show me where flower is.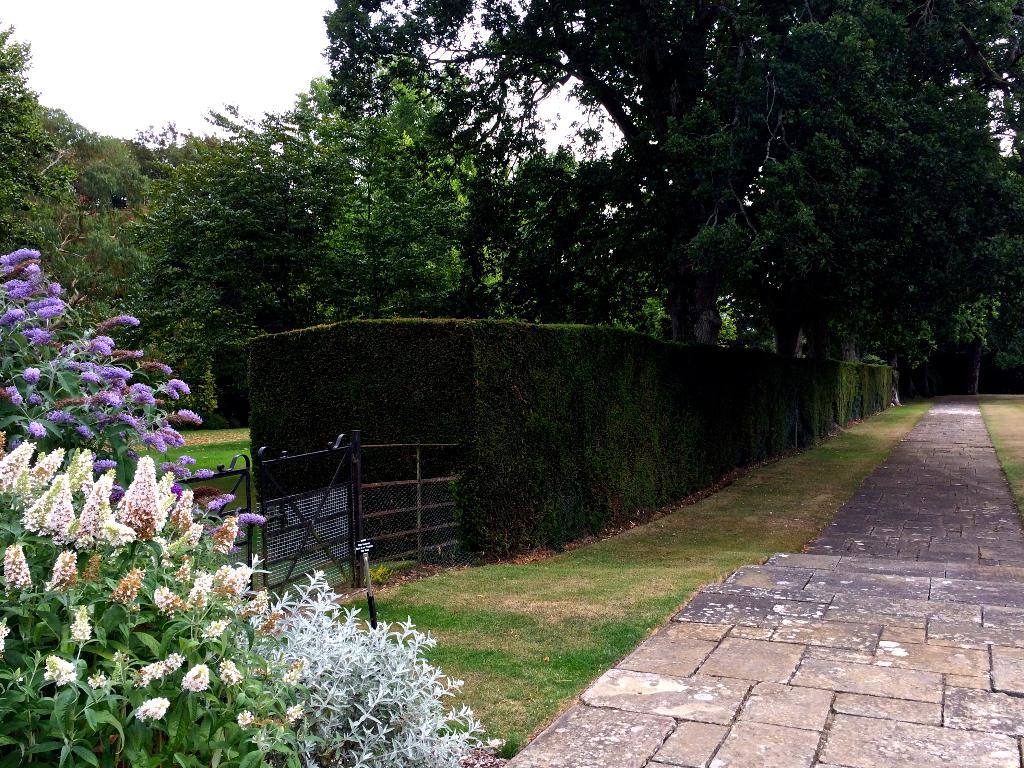
flower is at (x1=133, y1=694, x2=175, y2=724).
